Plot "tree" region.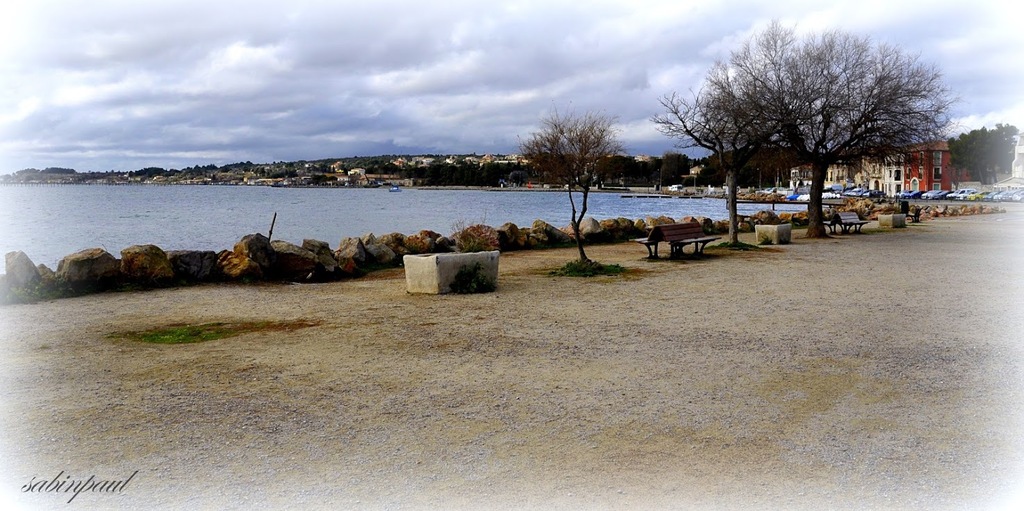
Plotted at l=671, t=25, r=793, b=240.
